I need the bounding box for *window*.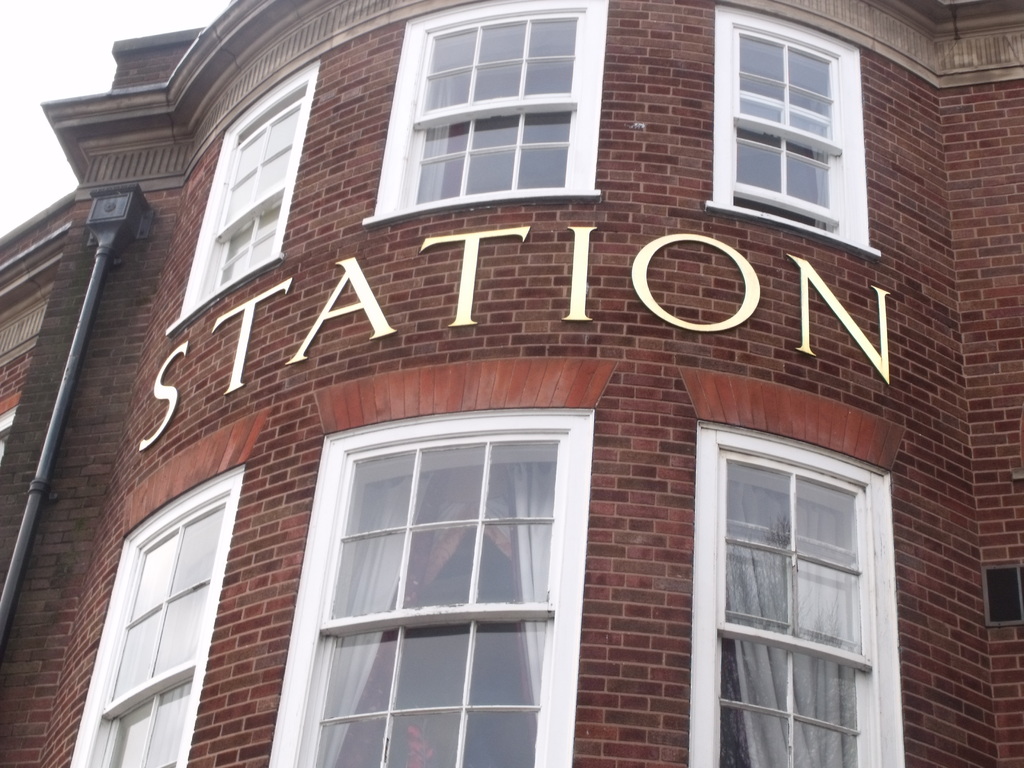
Here it is: locate(170, 63, 318, 335).
